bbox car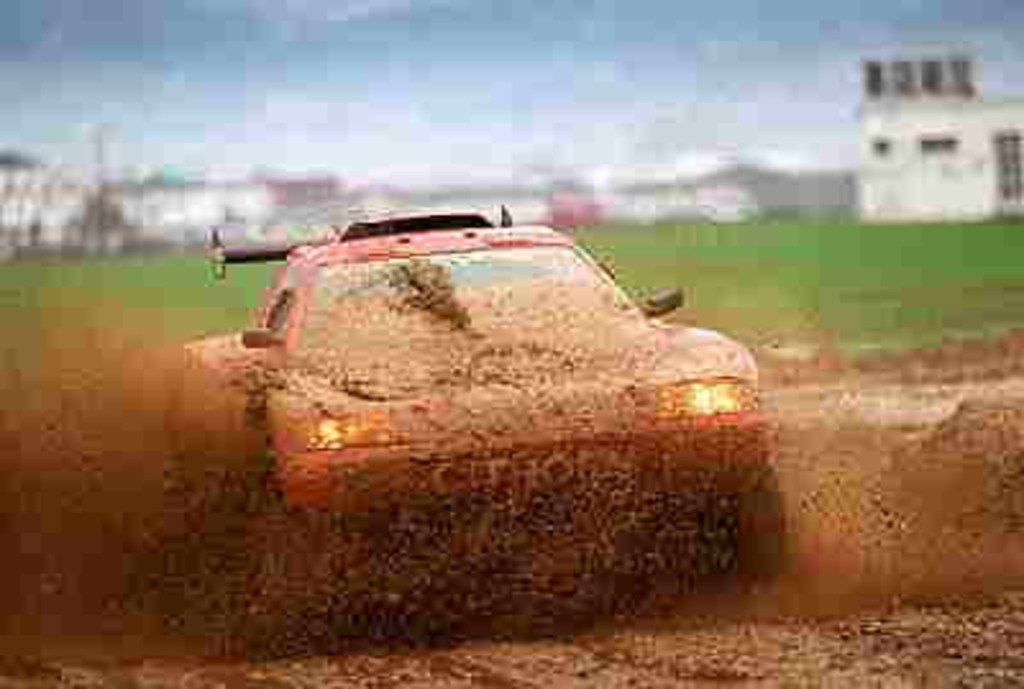
197,174,753,576
